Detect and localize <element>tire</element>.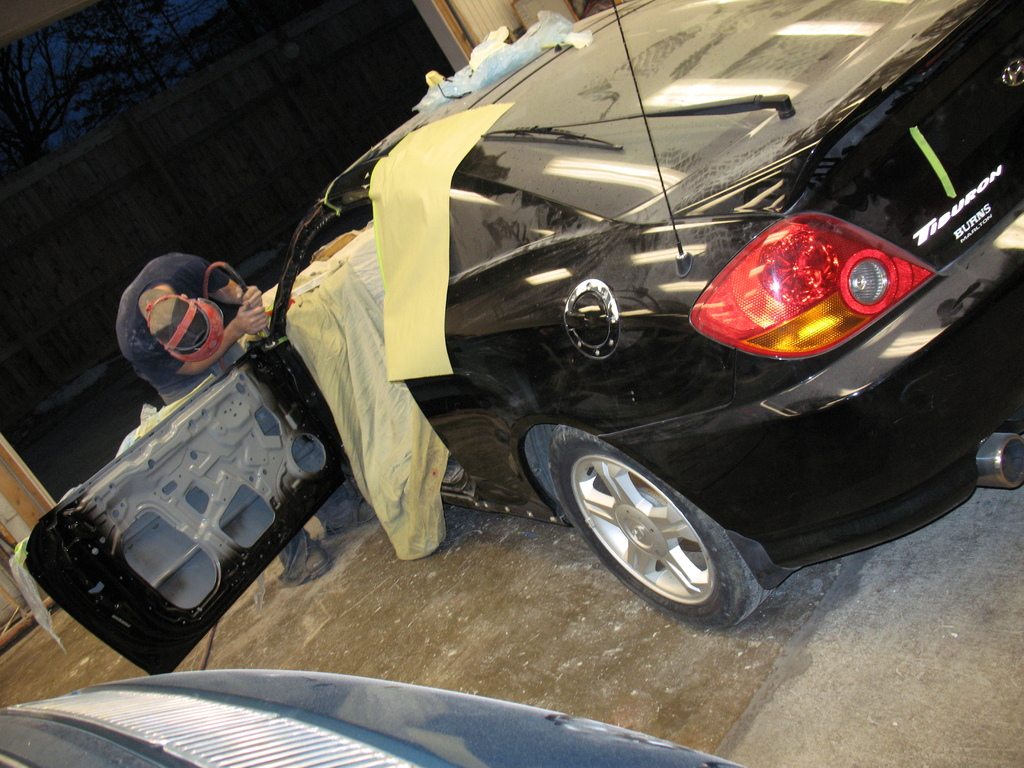
Localized at bbox(564, 433, 751, 634).
